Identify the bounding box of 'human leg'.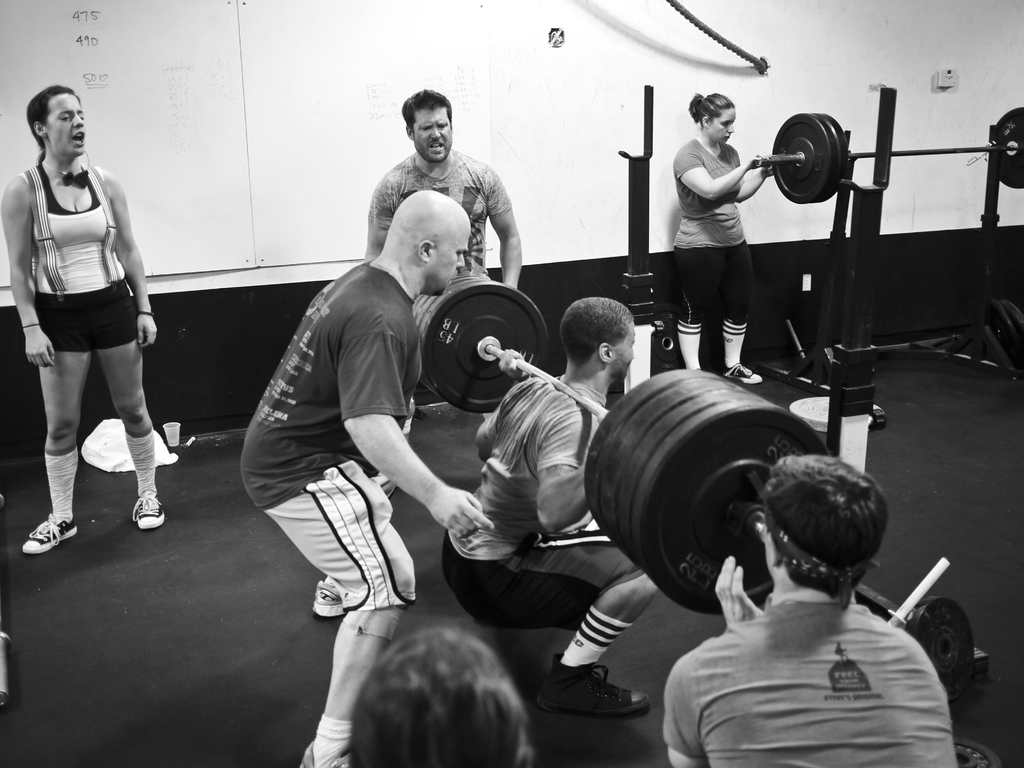
x1=259, y1=460, x2=418, y2=767.
